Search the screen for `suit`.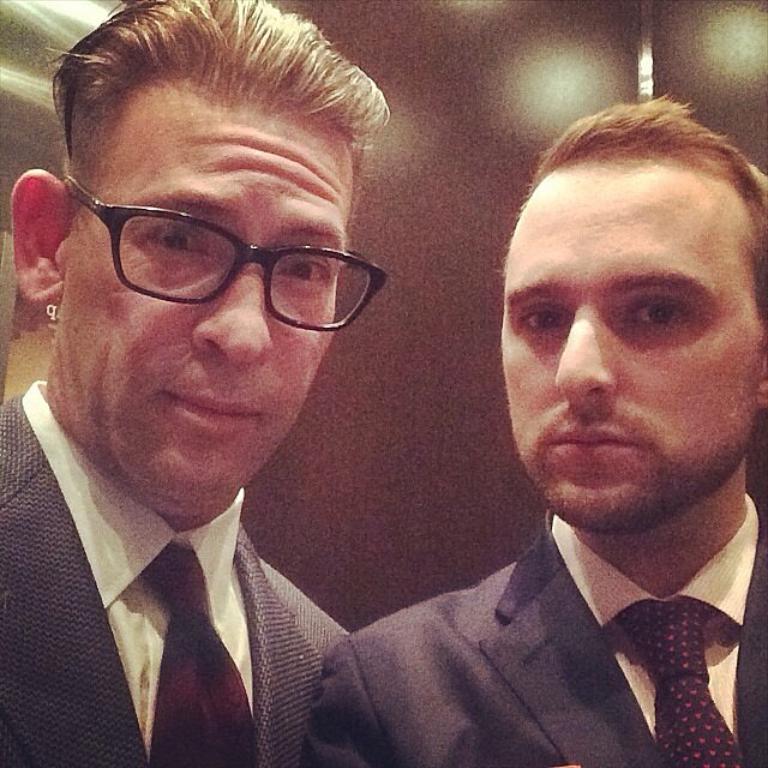
Found at box(296, 509, 767, 767).
